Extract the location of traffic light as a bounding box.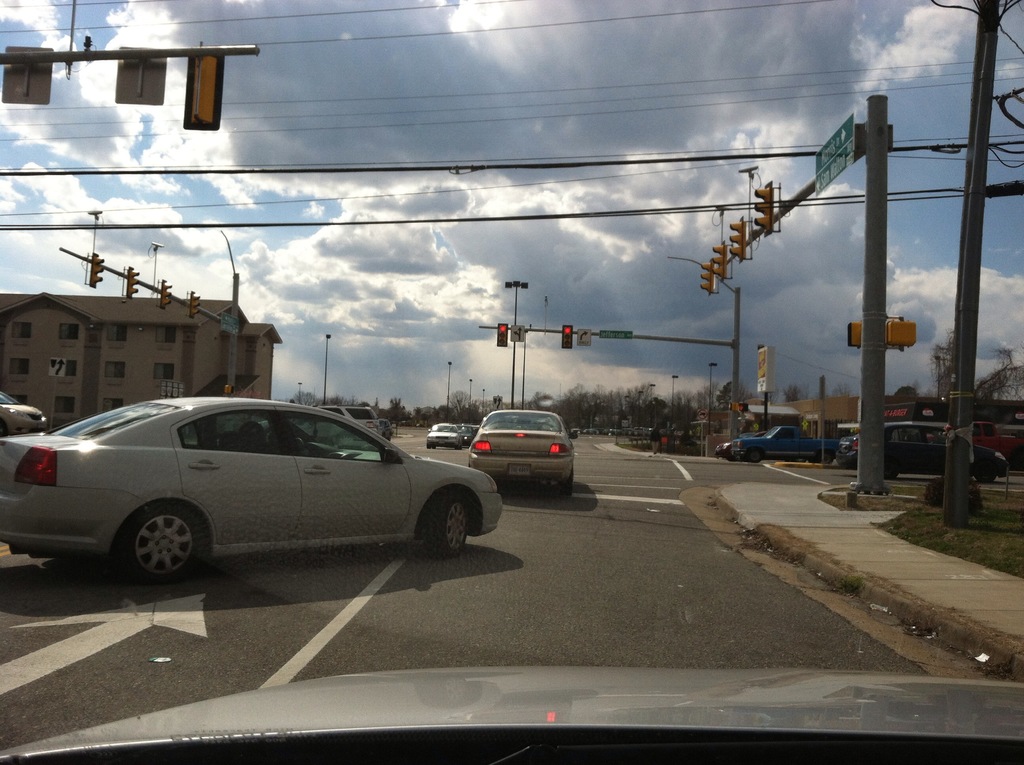
box(560, 324, 573, 349).
